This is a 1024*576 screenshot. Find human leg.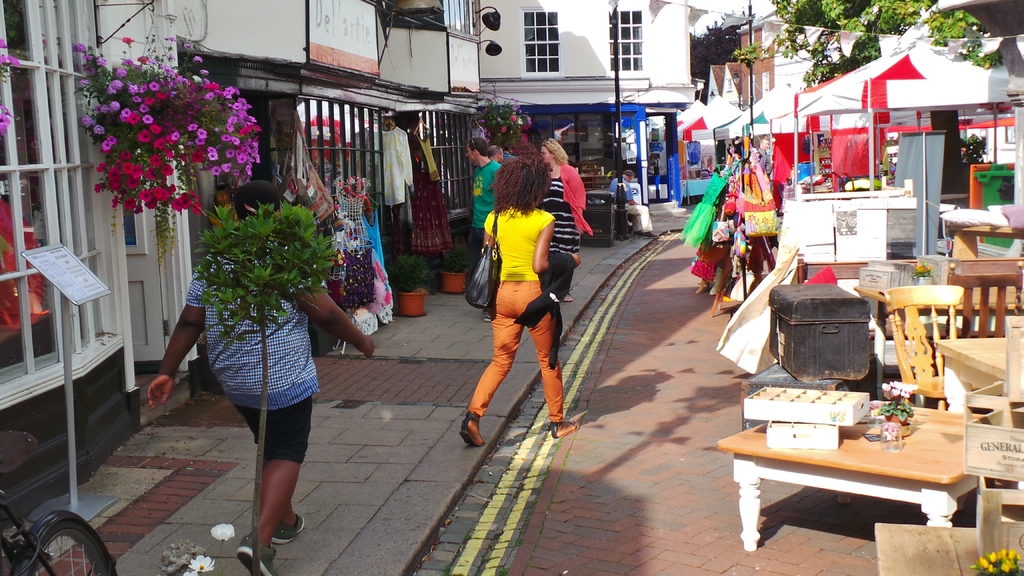
Bounding box: (left=465, top=282, right=525, bottom=454).
